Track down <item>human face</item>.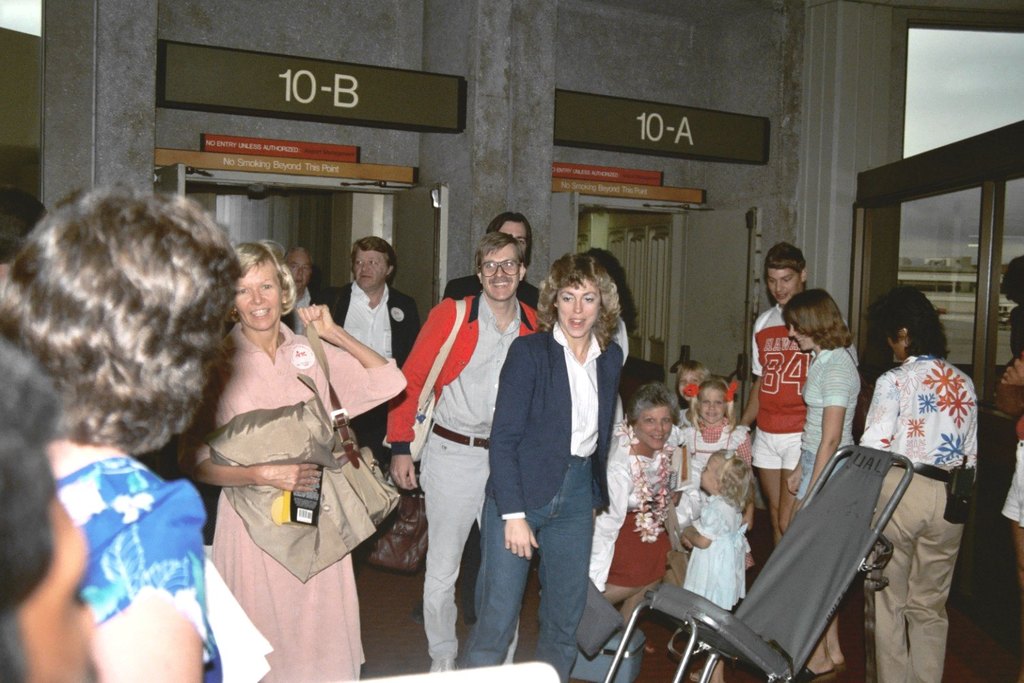
Tracked to 695 449 715 488.
